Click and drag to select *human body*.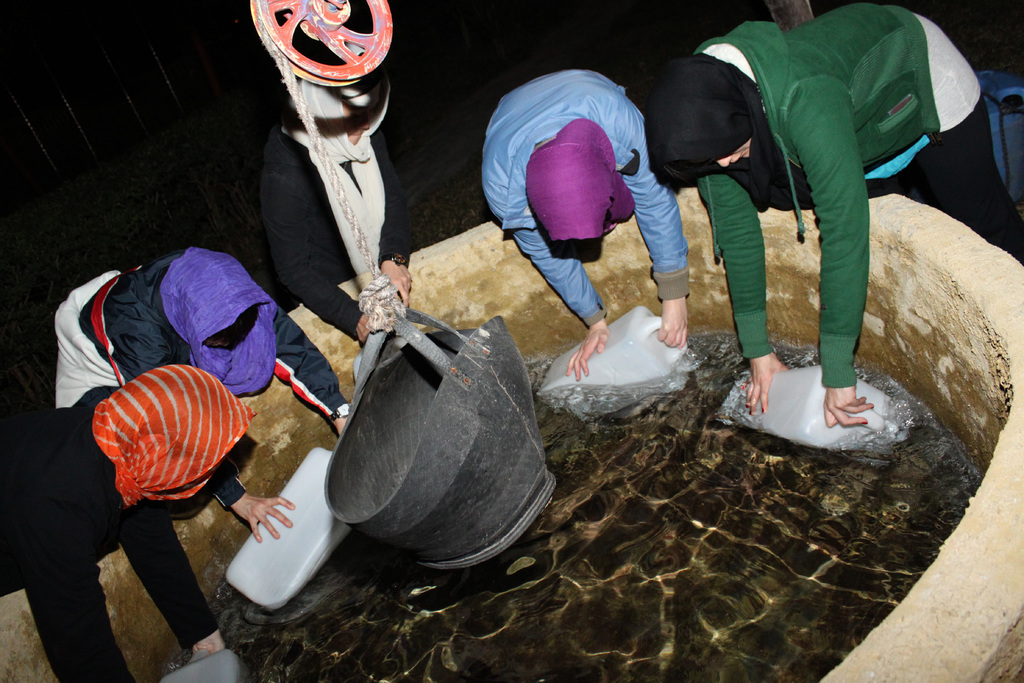
Selection: pyautogui.locateOnScreen(0, 379, 235, 682).
